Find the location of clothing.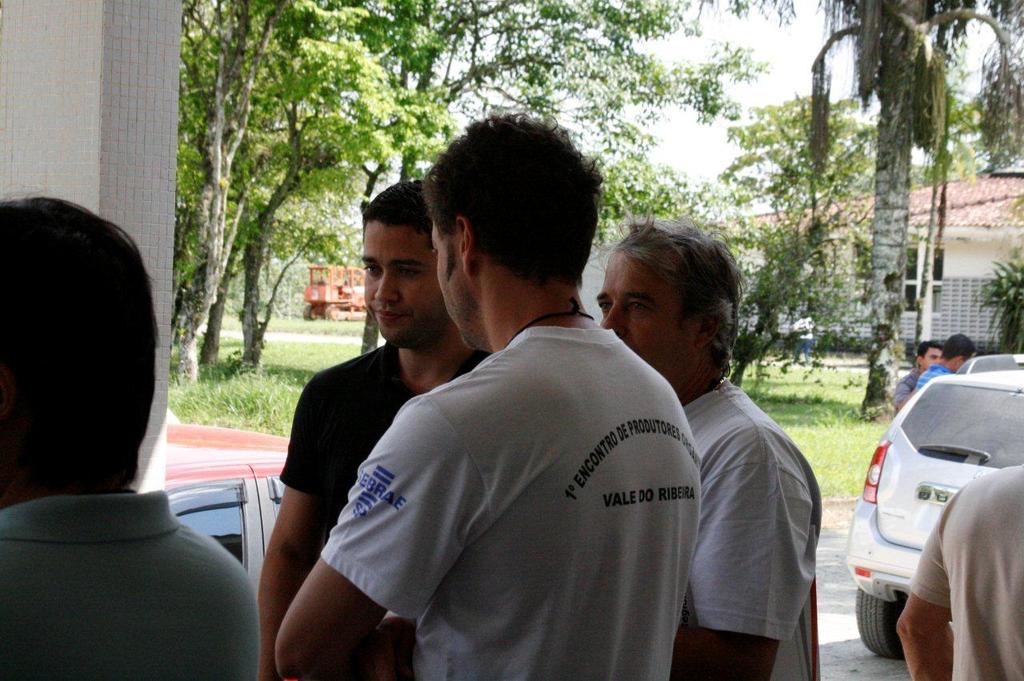
Location: Rect(914, 368, 956, 391).
